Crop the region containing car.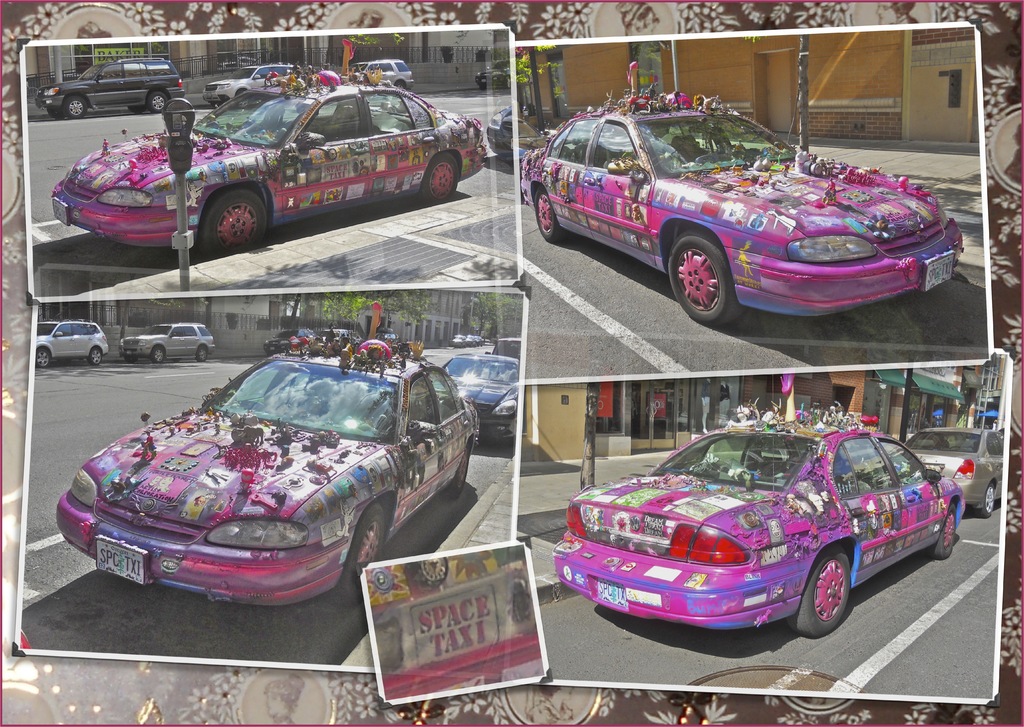
Crop region: x1=474, y1=61, x2=509, y2=88.
